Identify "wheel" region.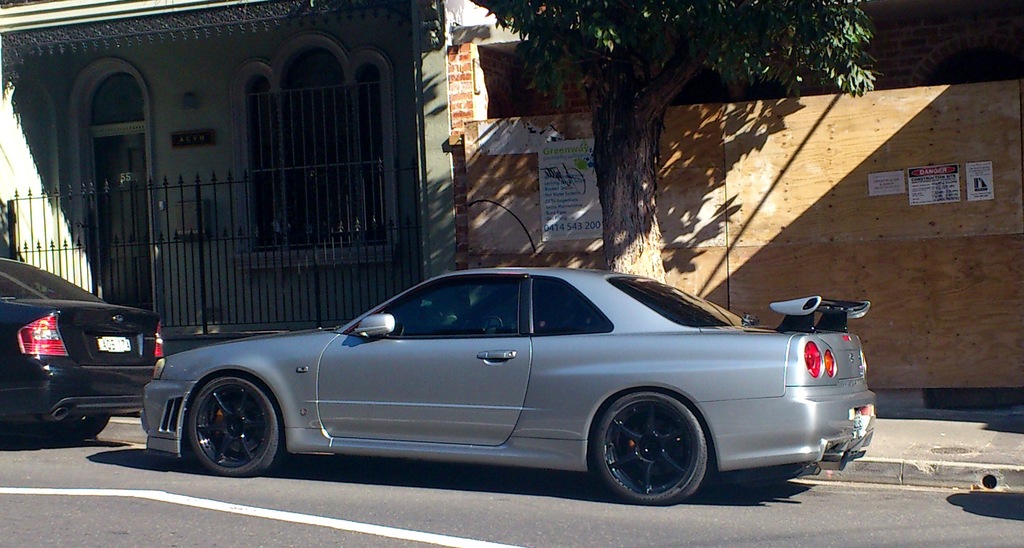
Region: 163:368:285:481.
